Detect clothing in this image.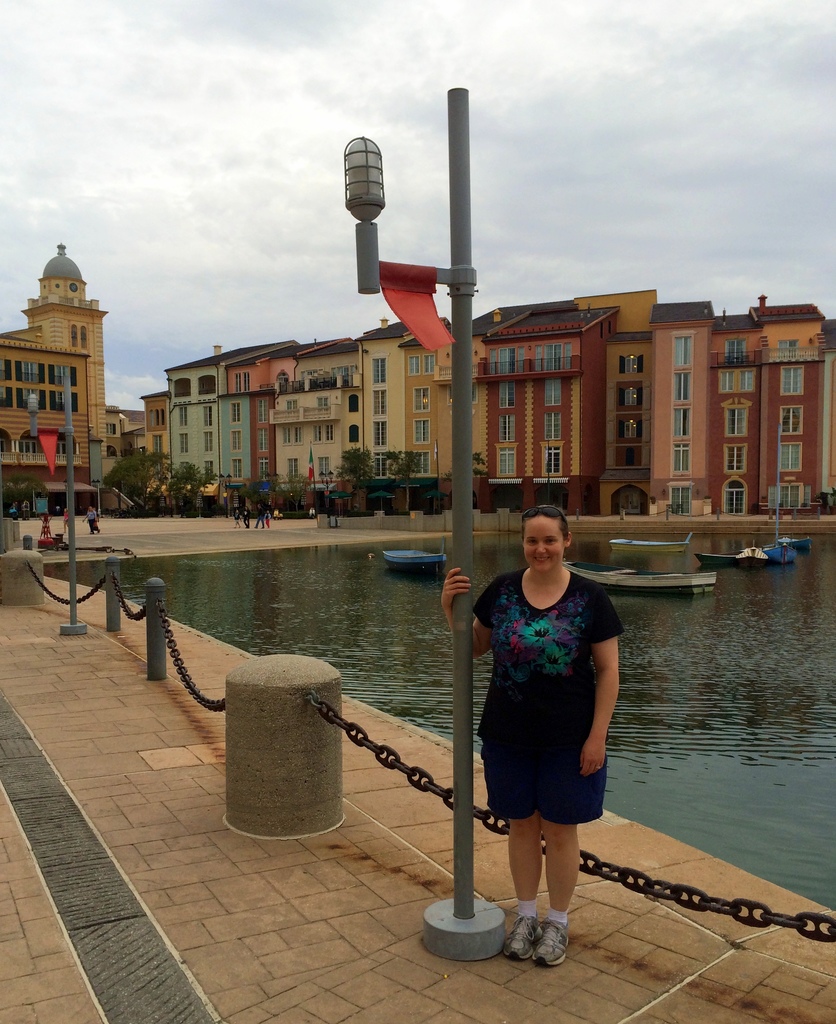
Detection: <box>245,510,252,530</box>.
